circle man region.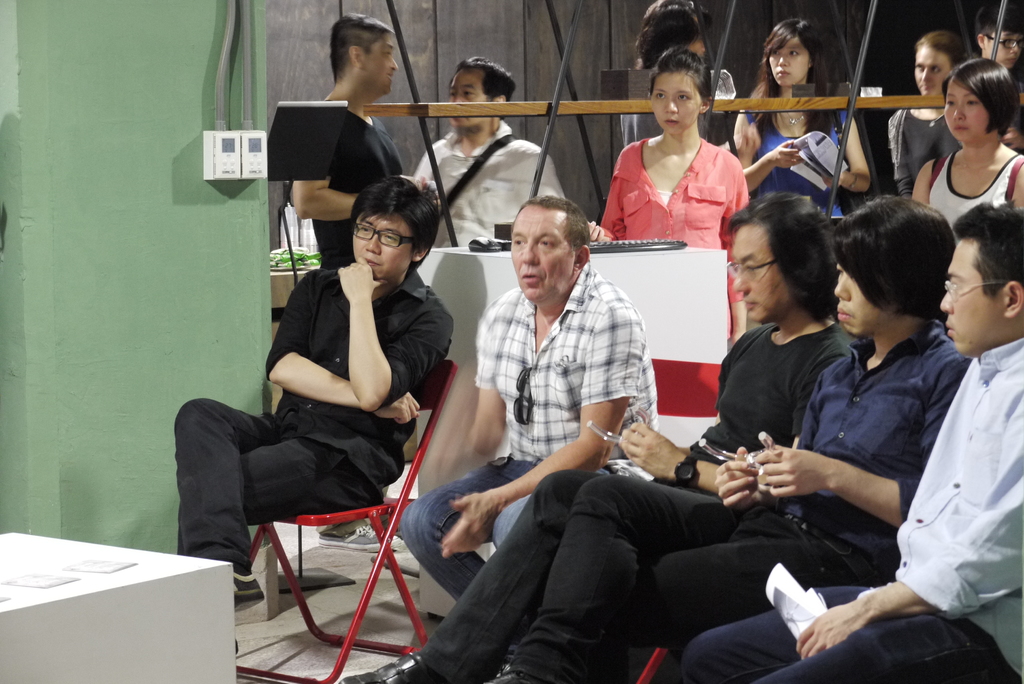
Region: locate(675, 204, 1023, 683).
